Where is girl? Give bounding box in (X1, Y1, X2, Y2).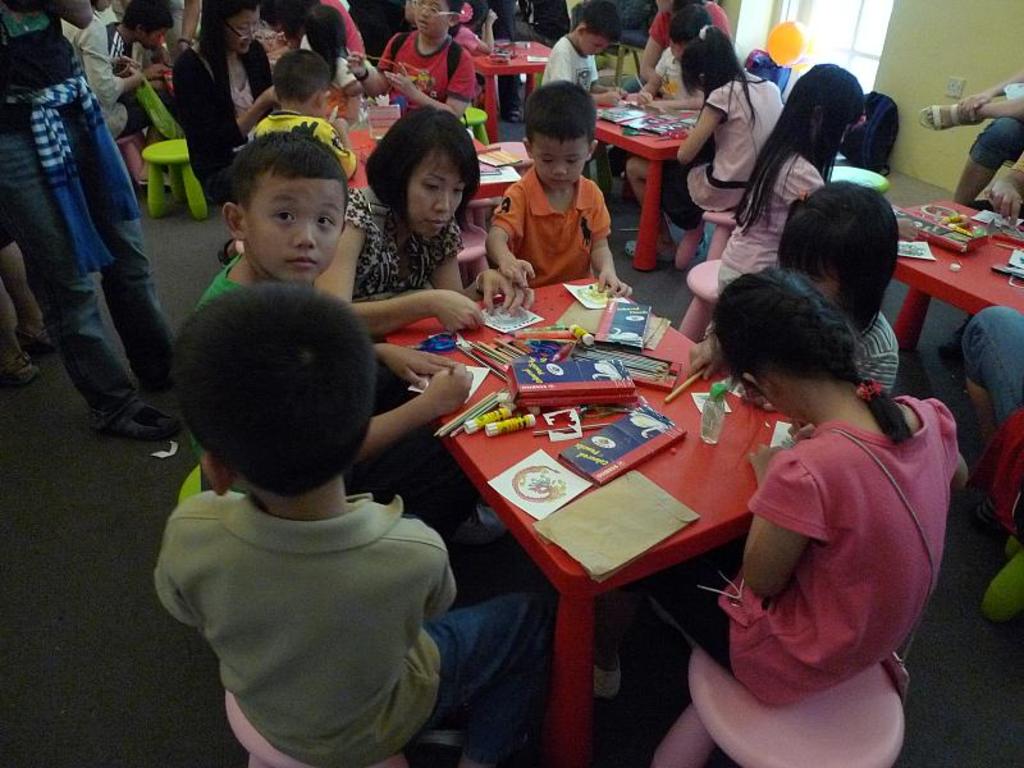
(585, 269, 969, 719).
